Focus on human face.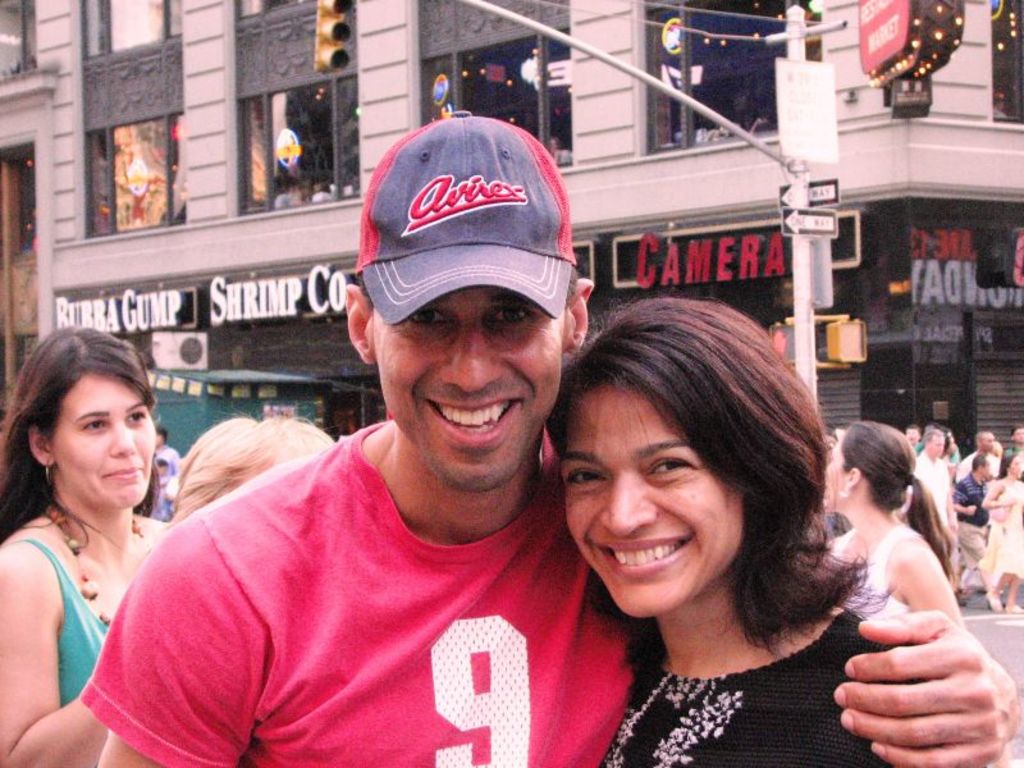
Focused at box=[559, 385, 744, 618].
